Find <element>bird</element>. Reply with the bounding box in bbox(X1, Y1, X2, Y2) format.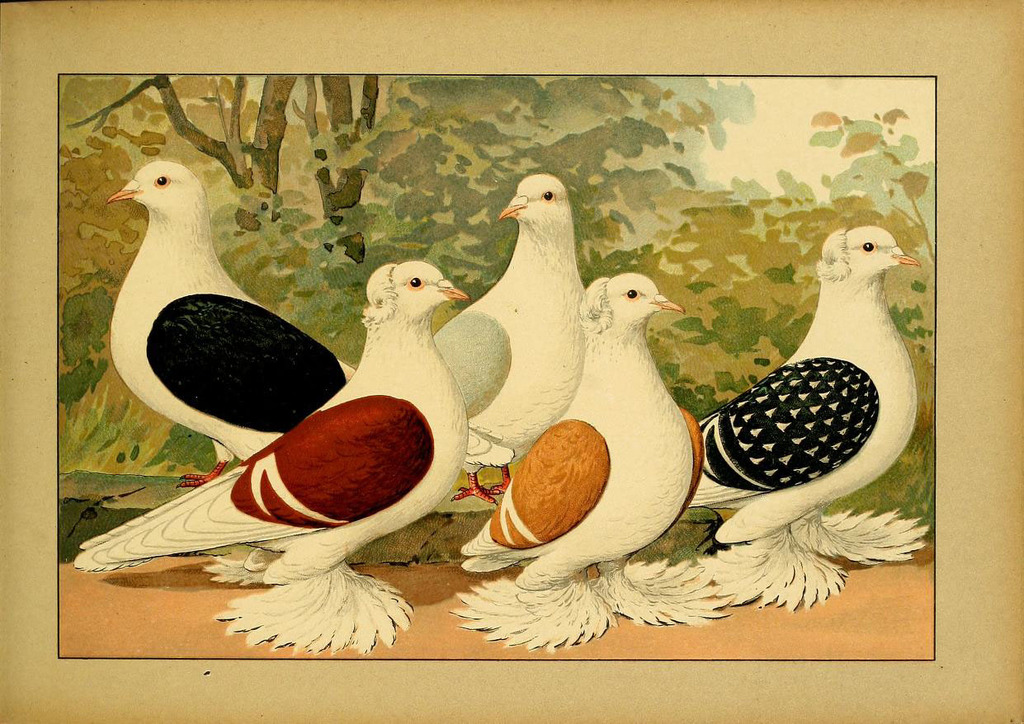
bbox(429, 168, 592, 509).
